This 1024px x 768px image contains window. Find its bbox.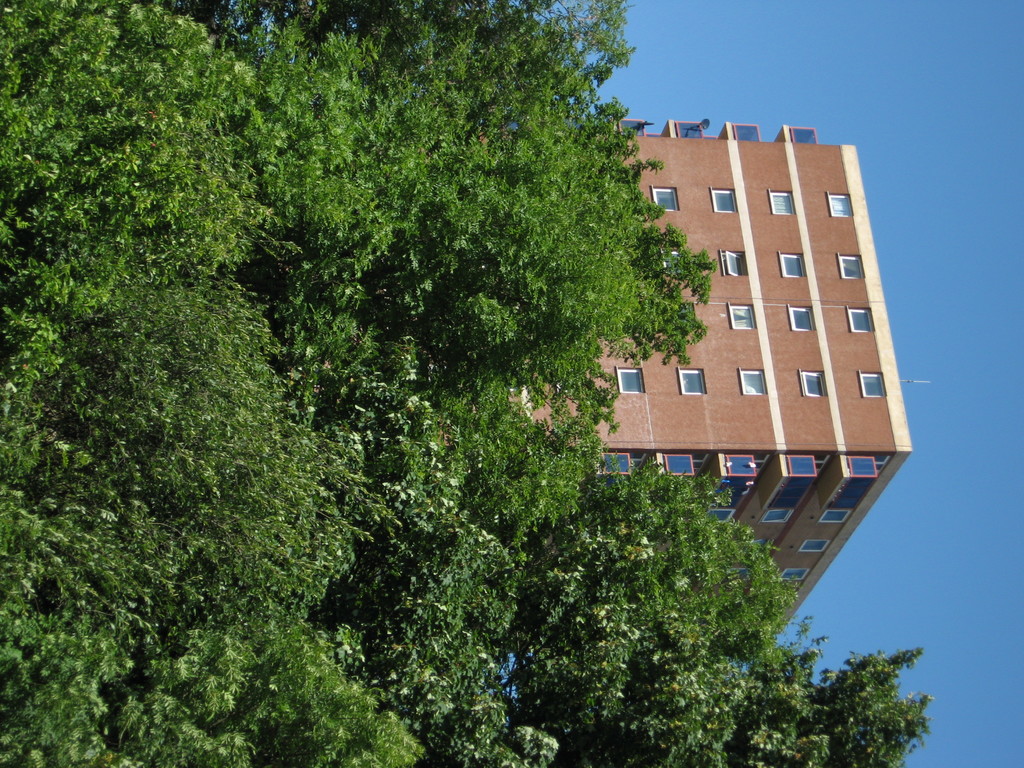
BBox(776, 248, 805, 279).
